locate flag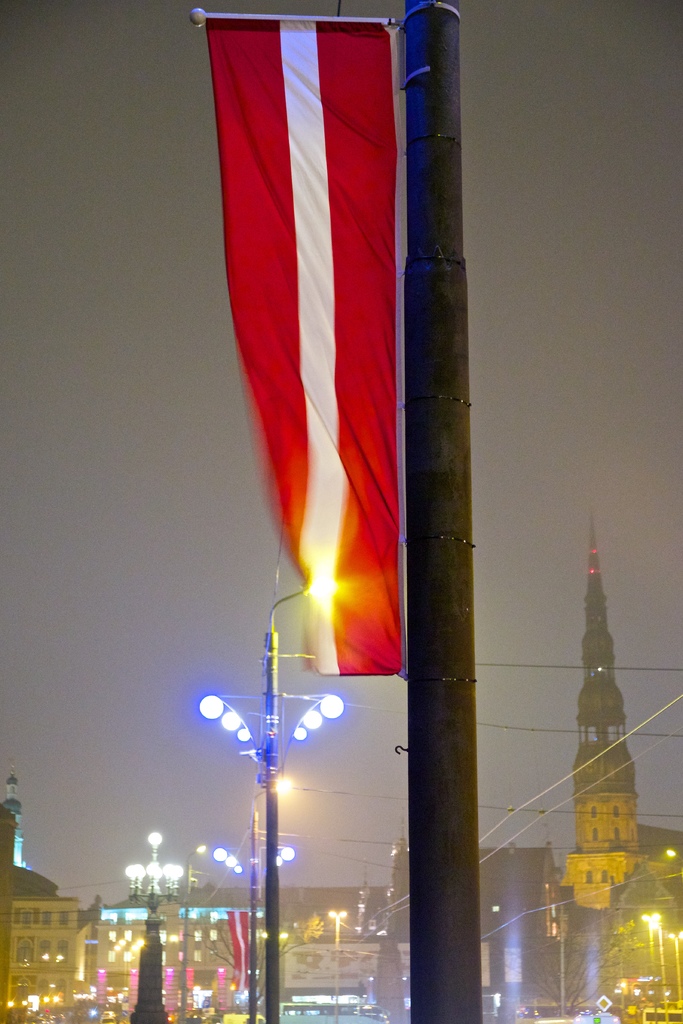
(217, 5, 415, 762)
